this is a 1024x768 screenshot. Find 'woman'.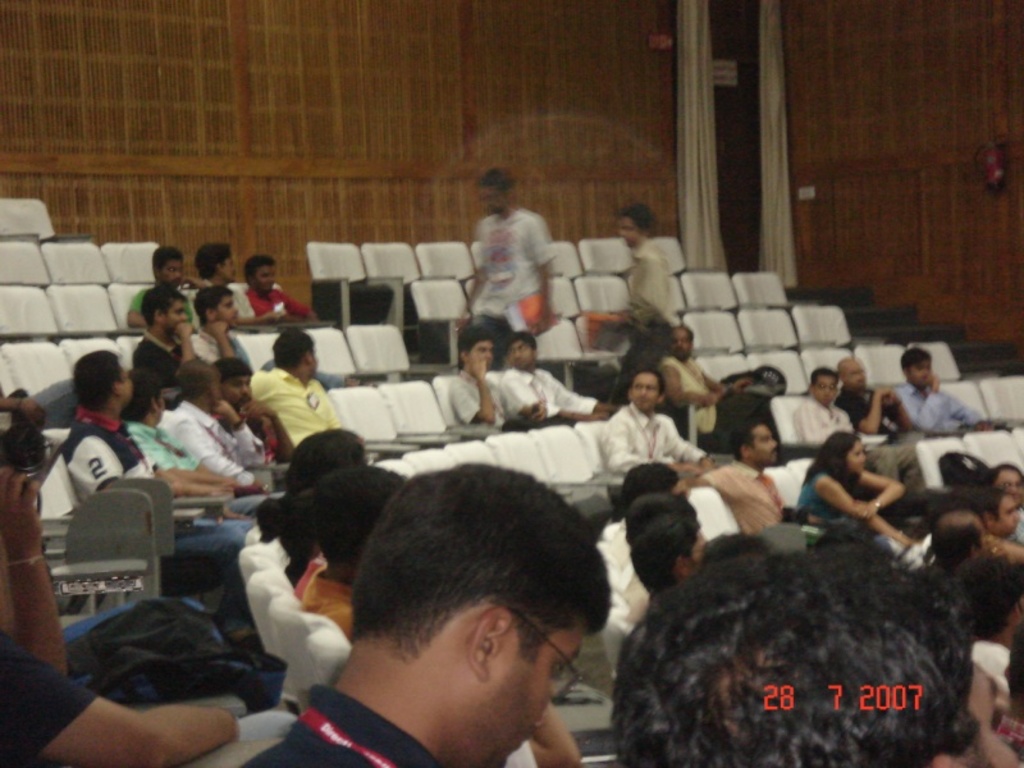
Bounding box: pyautogui.locateOnScreen(799, 430, 919, 550).
